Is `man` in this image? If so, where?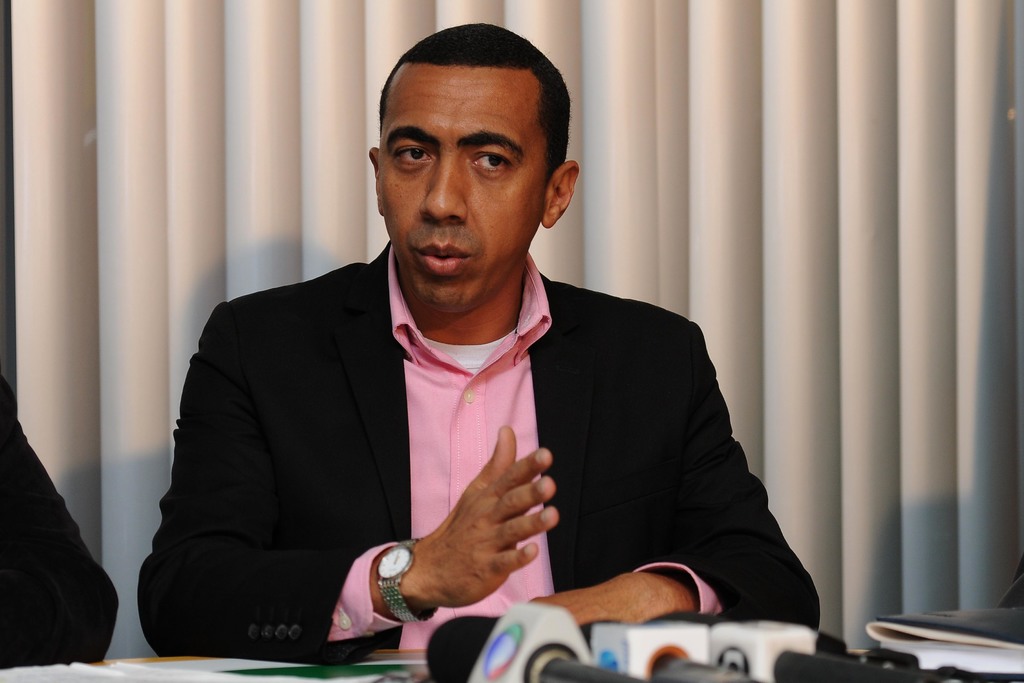
Yes, at 154/72/834/658.
